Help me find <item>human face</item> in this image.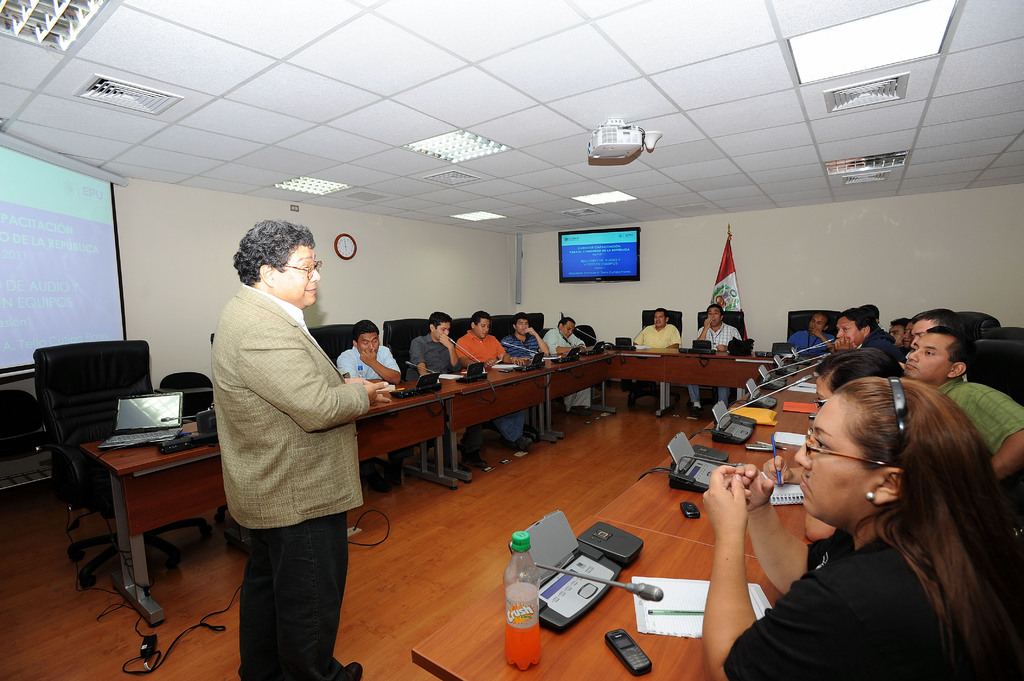
Found it: 814/378/832/412.
